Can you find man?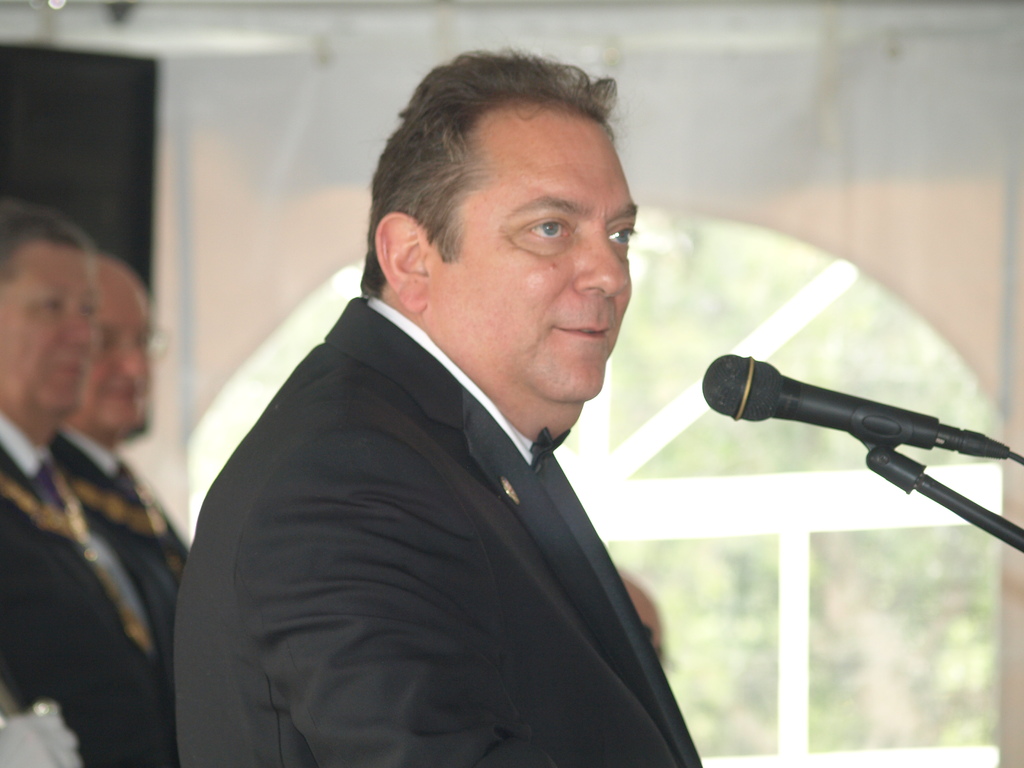
Yes, bounding box: crop(170, 70, 805, 751).
